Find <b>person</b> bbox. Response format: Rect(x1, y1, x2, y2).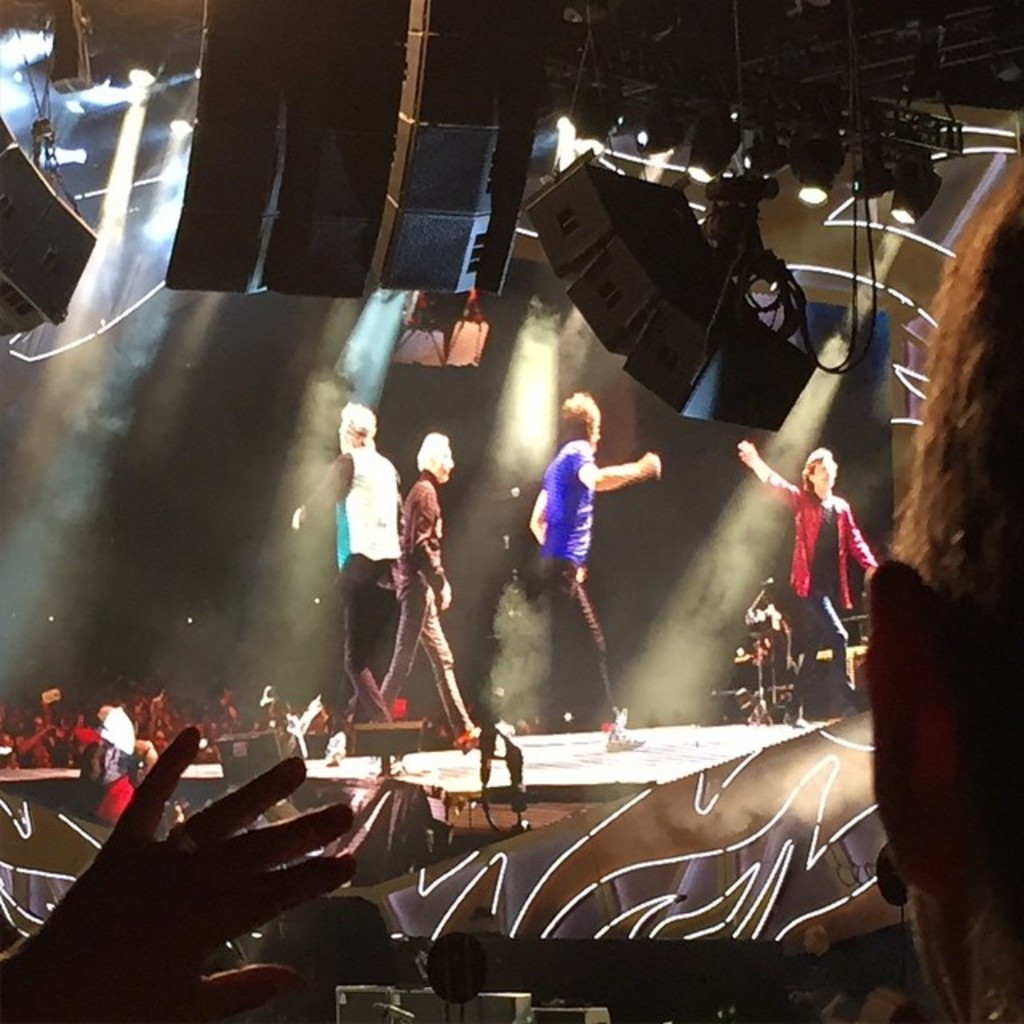
Rect(734, 437, 877, 728).
